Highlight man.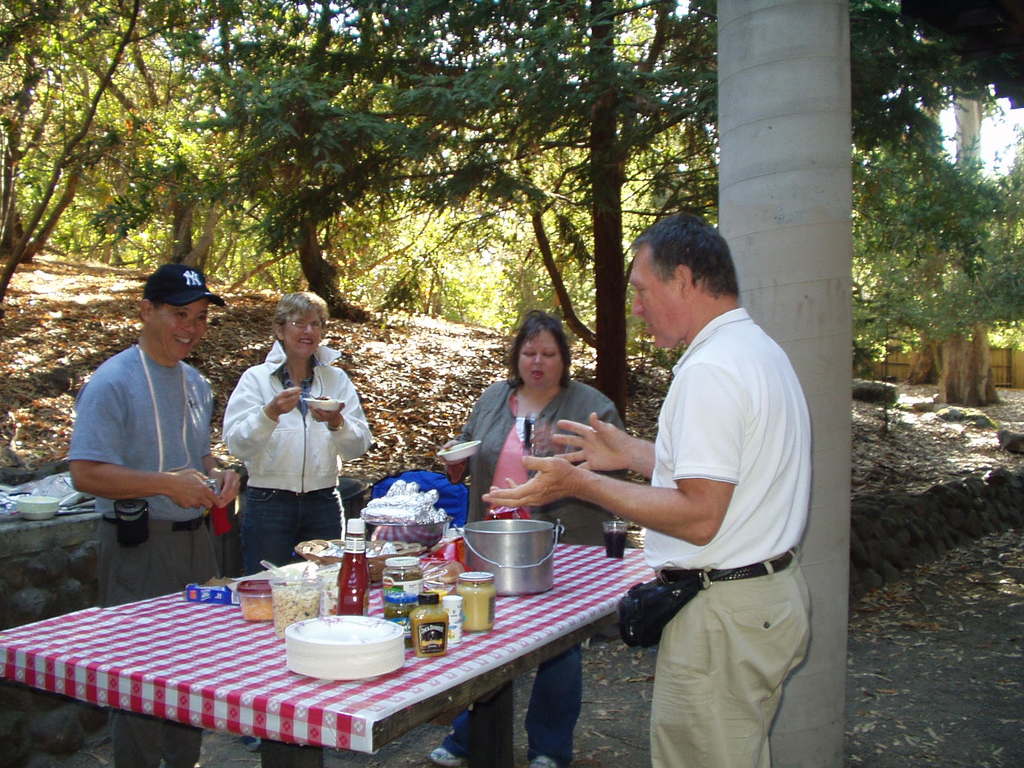
Highlighted region: bbox=(58, 264, 244, 767).
